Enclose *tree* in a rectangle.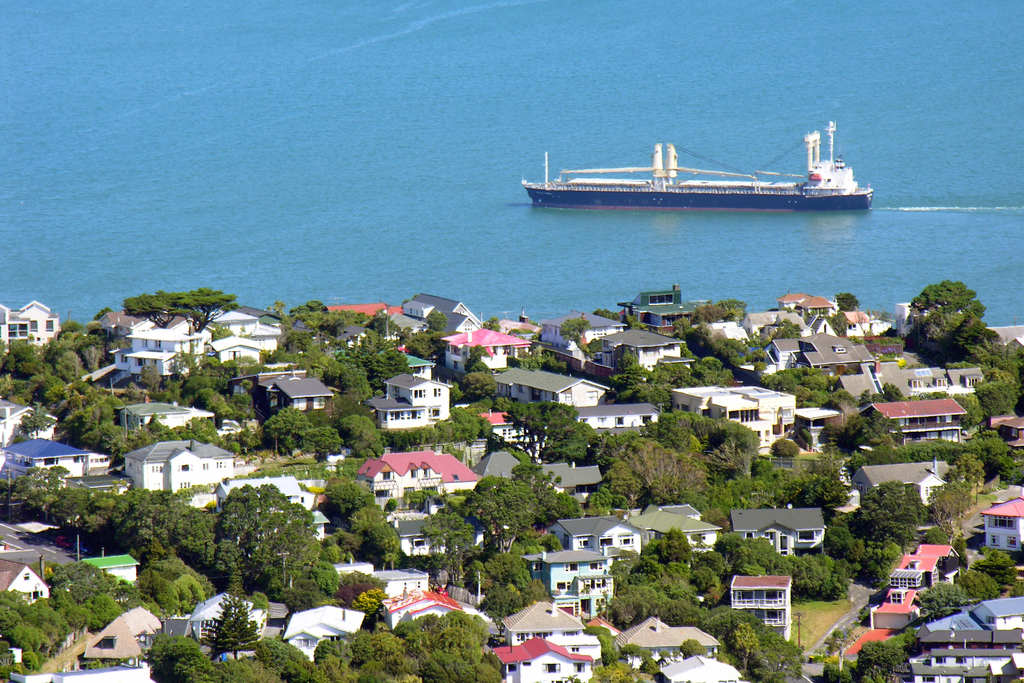
675 633 704 659.
